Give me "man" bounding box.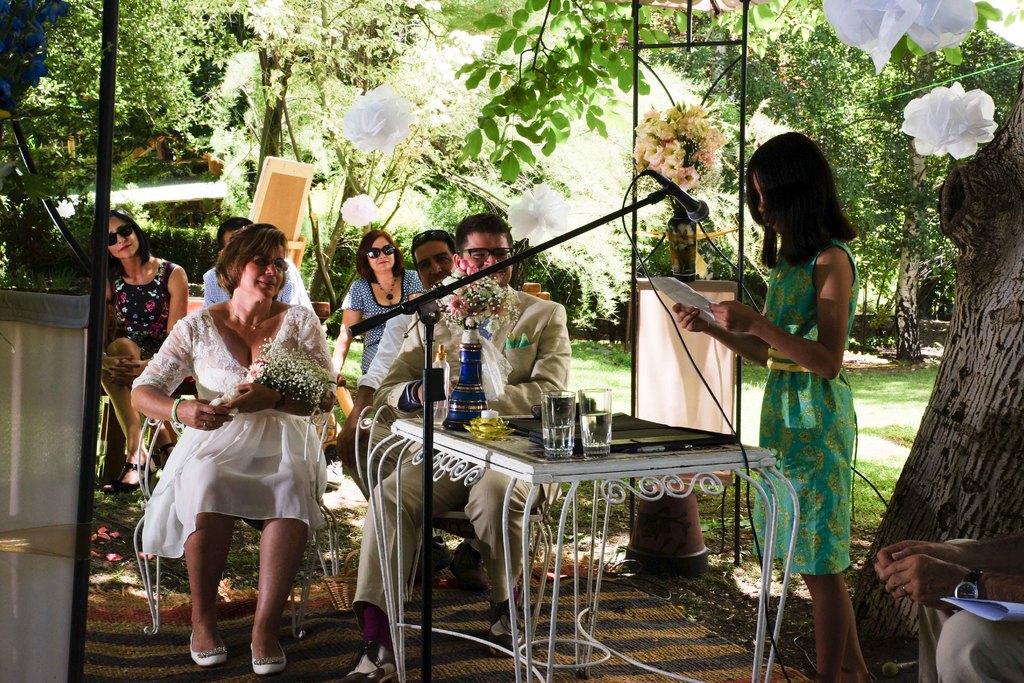
[339,229,486,600].
